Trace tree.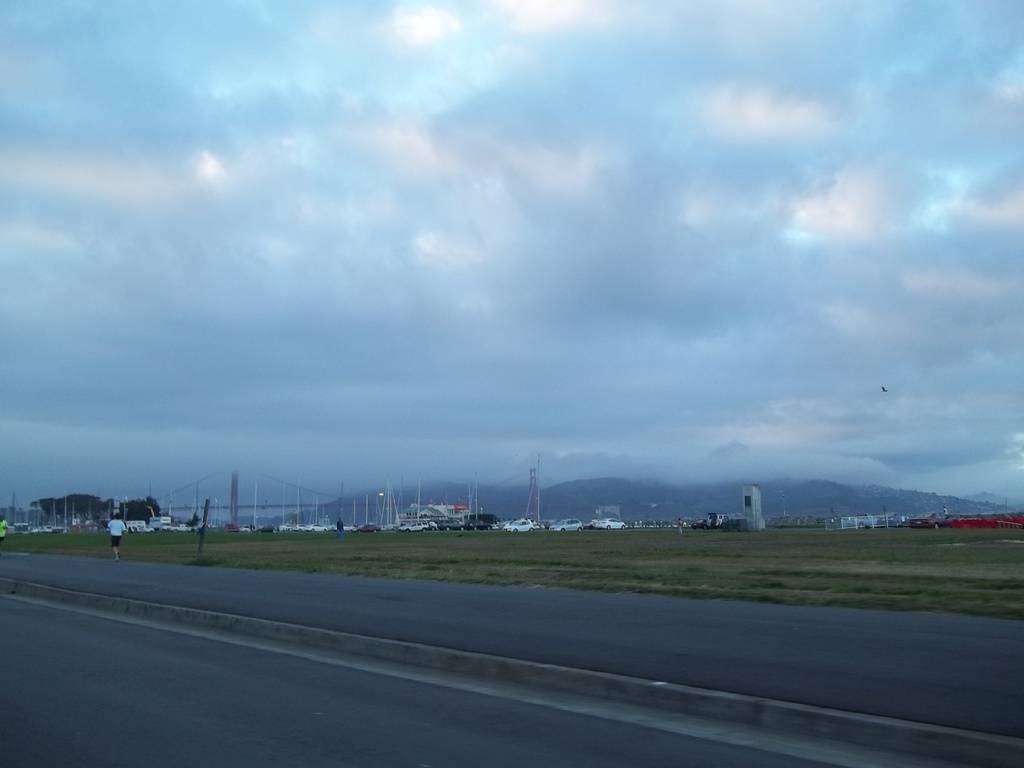
Traced to (x1=466, y1=512, x2=495, y2=531).
